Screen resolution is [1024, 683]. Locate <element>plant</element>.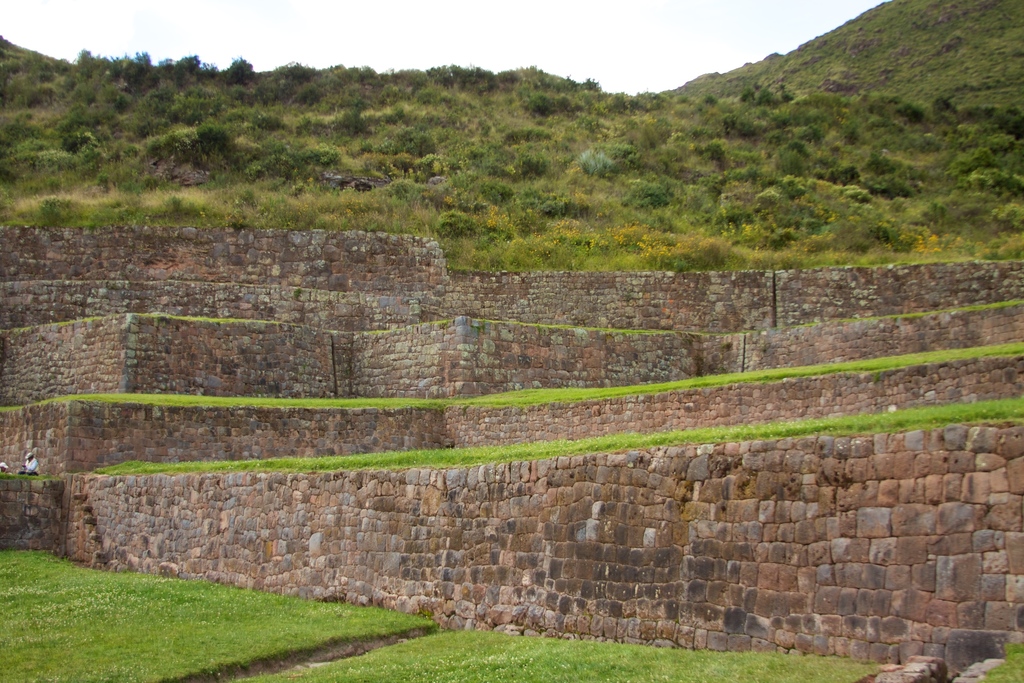
[left=433, top=206, right=482, bottom=236].
